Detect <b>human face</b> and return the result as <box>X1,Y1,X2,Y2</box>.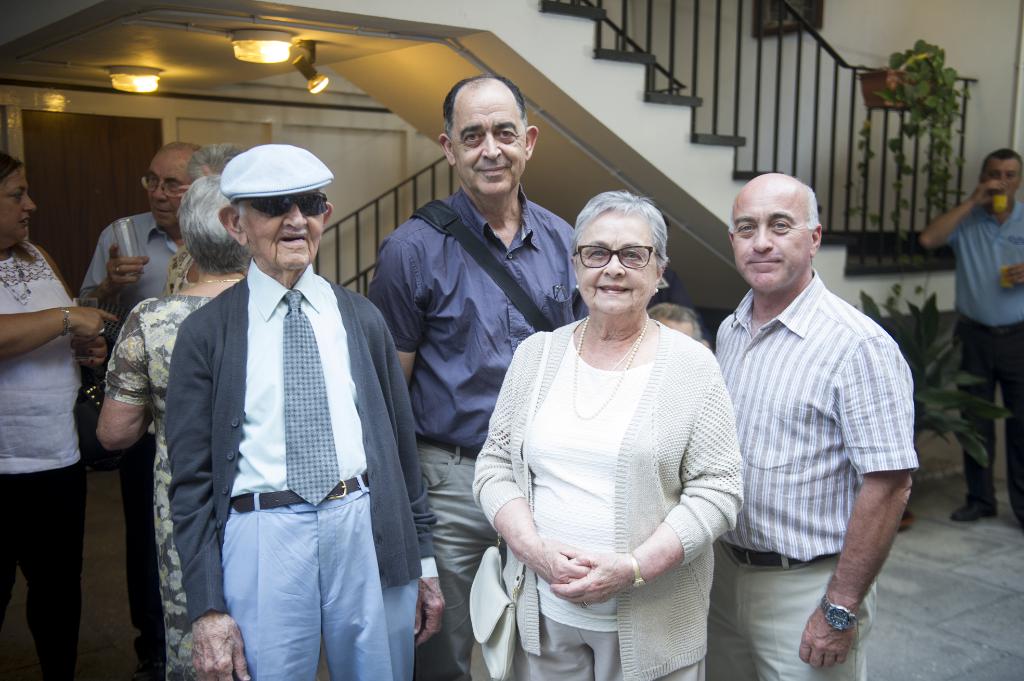
<box>733,188,812,294</box>.
